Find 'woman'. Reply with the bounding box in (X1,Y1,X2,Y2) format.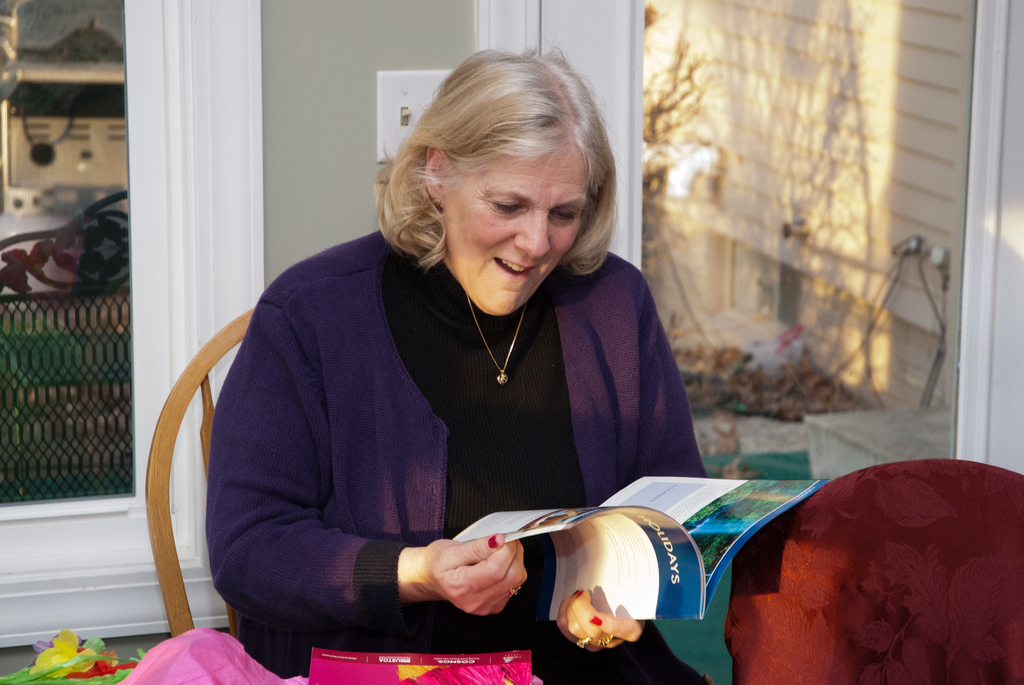
(202,46,714,684).
